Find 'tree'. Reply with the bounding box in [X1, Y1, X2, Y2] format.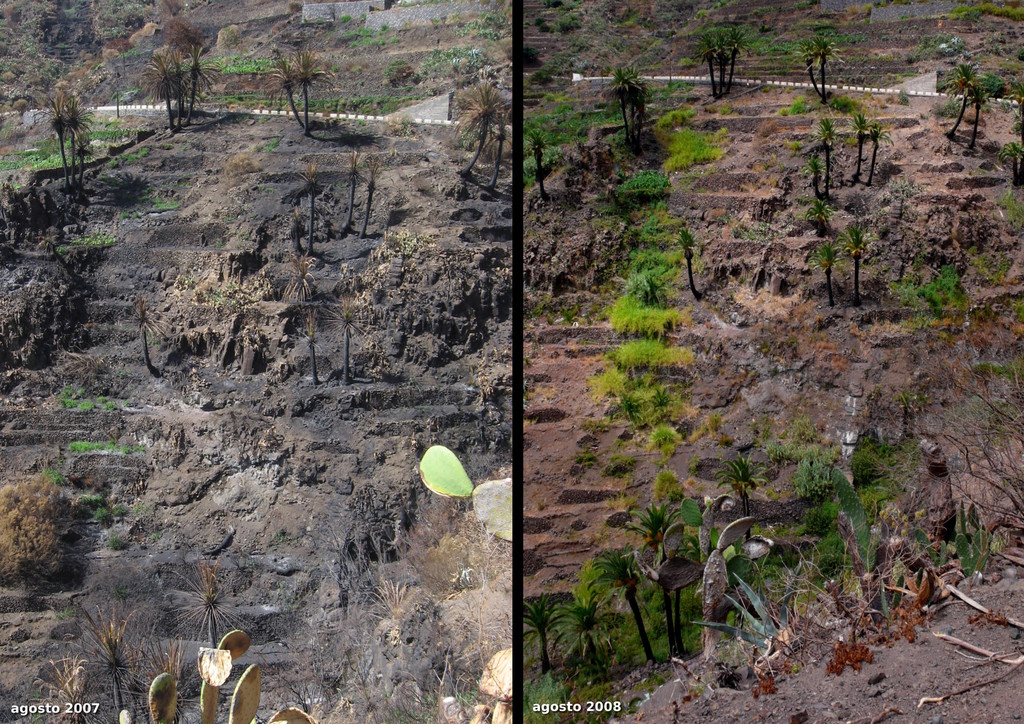
[276, 251, 320, 302].
